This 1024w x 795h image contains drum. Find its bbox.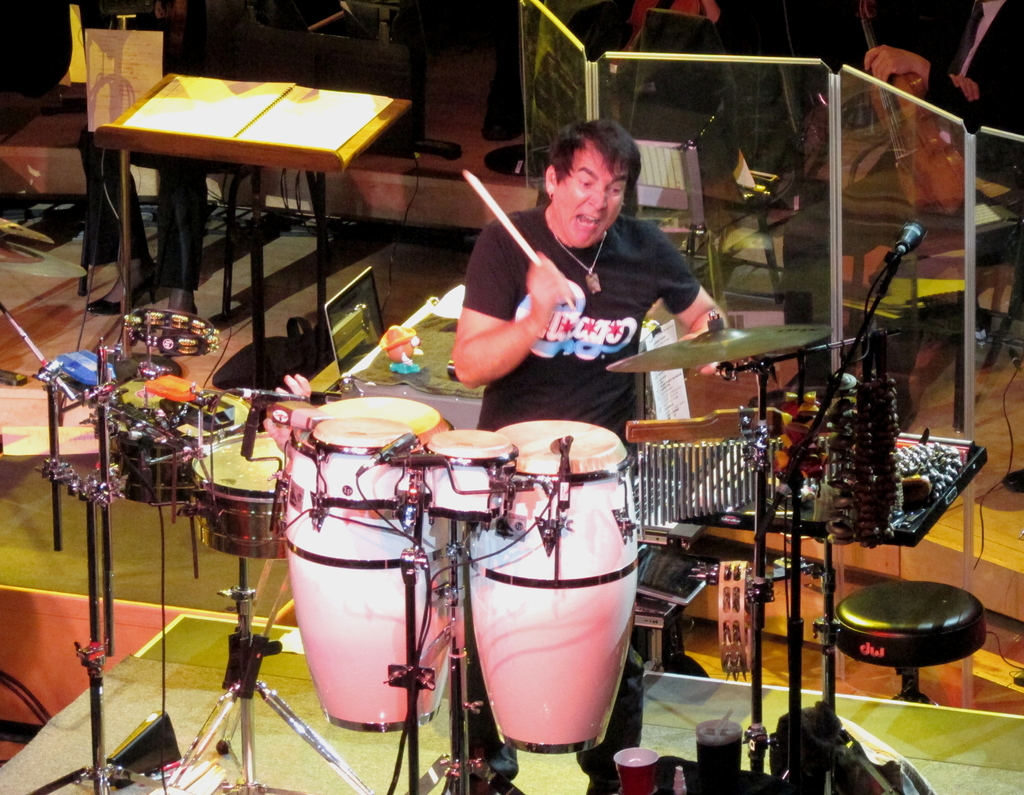
bbox=(189, 431, 287, 560).
